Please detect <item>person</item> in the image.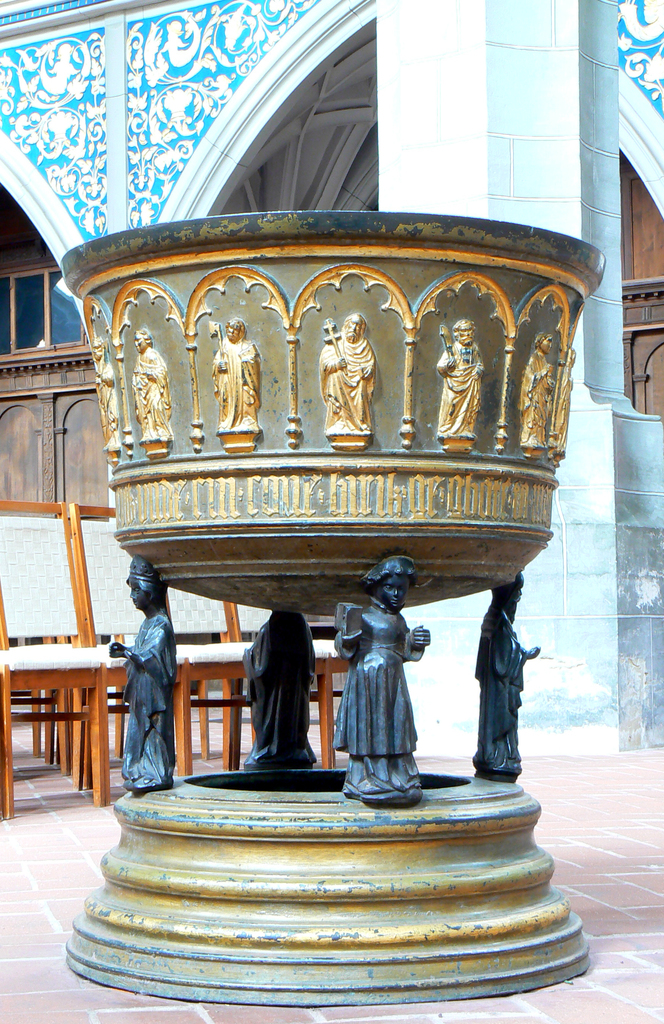
region(109, 559, 167, 801).
